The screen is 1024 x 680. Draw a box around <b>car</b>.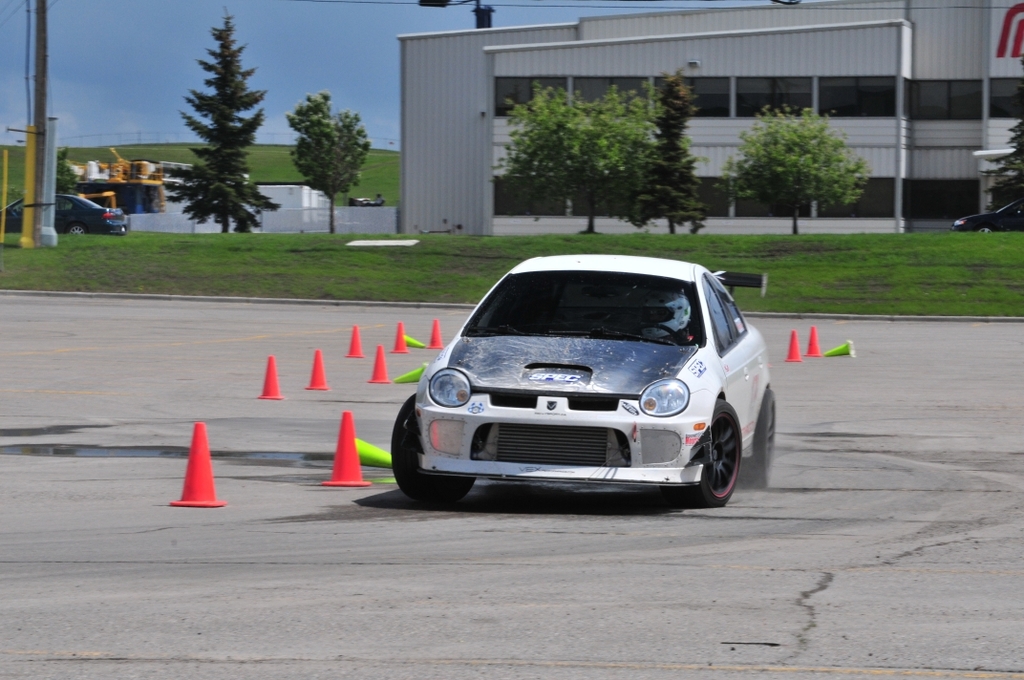
[3, 193, 126, 235].
